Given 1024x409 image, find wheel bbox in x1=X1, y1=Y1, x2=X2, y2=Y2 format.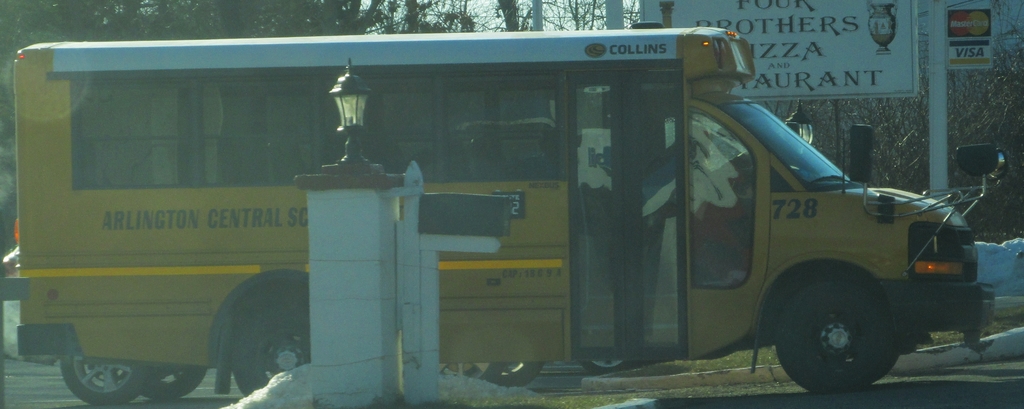
x1=582, y1=357, x2=632, y2=374.
